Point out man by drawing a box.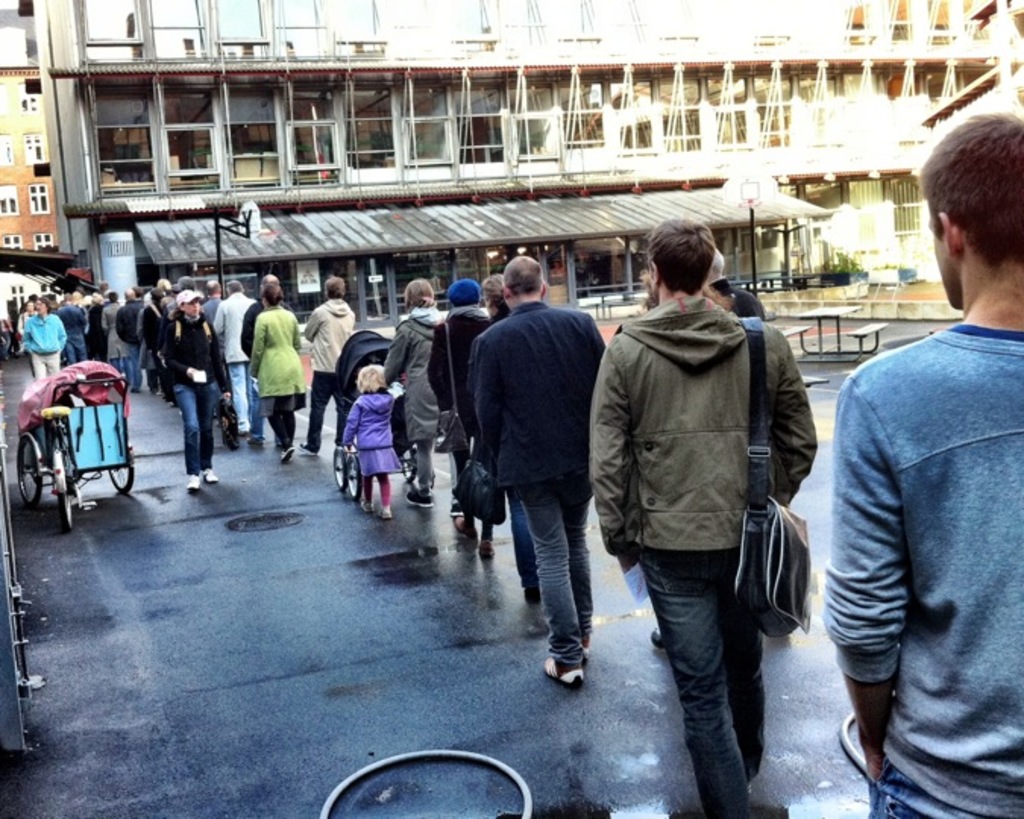
box(816, 109, 1022, 817).
